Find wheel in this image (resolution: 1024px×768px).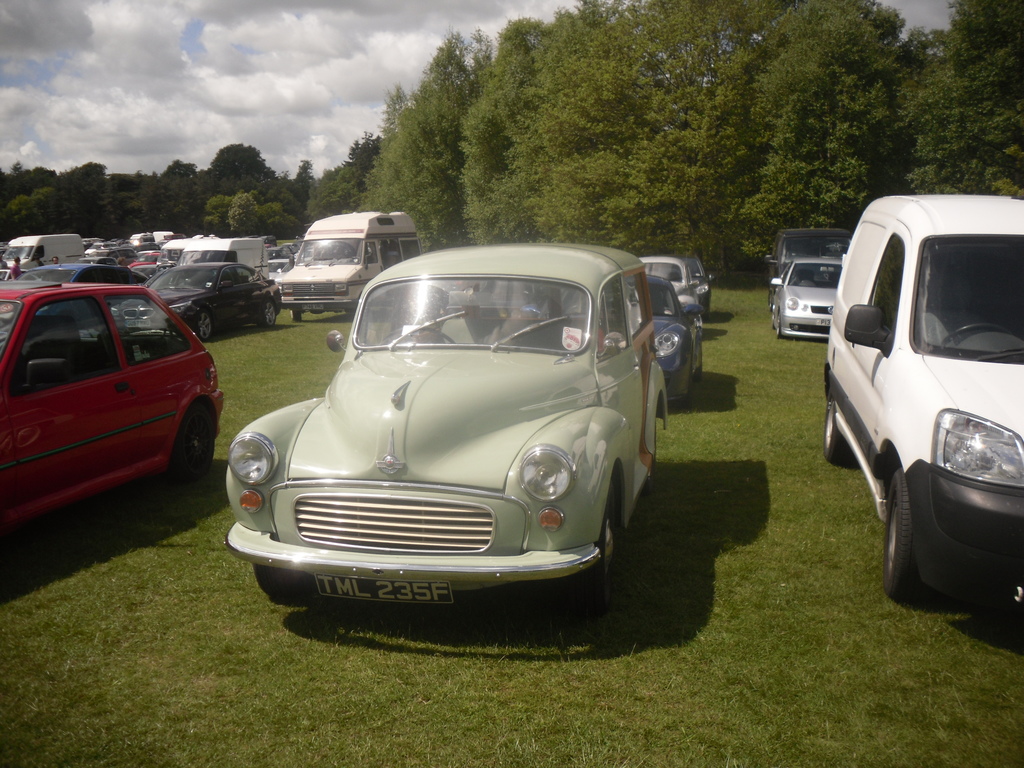
<region>399, 323, 451, 342</region>.
